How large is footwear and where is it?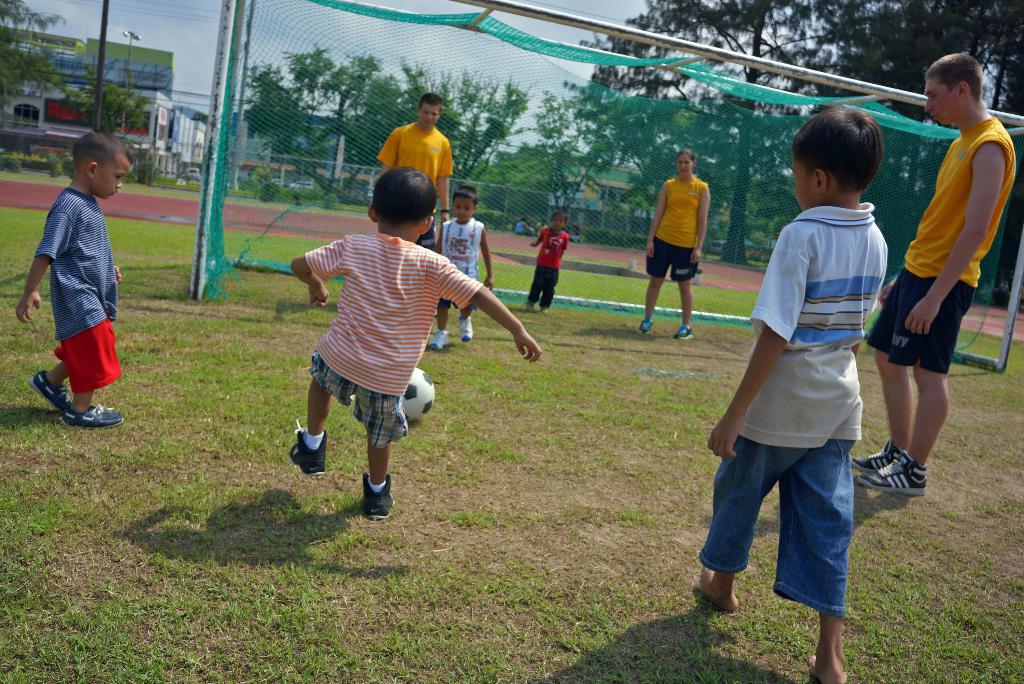
Bounding box: crop(293, 419, 328, 473).
